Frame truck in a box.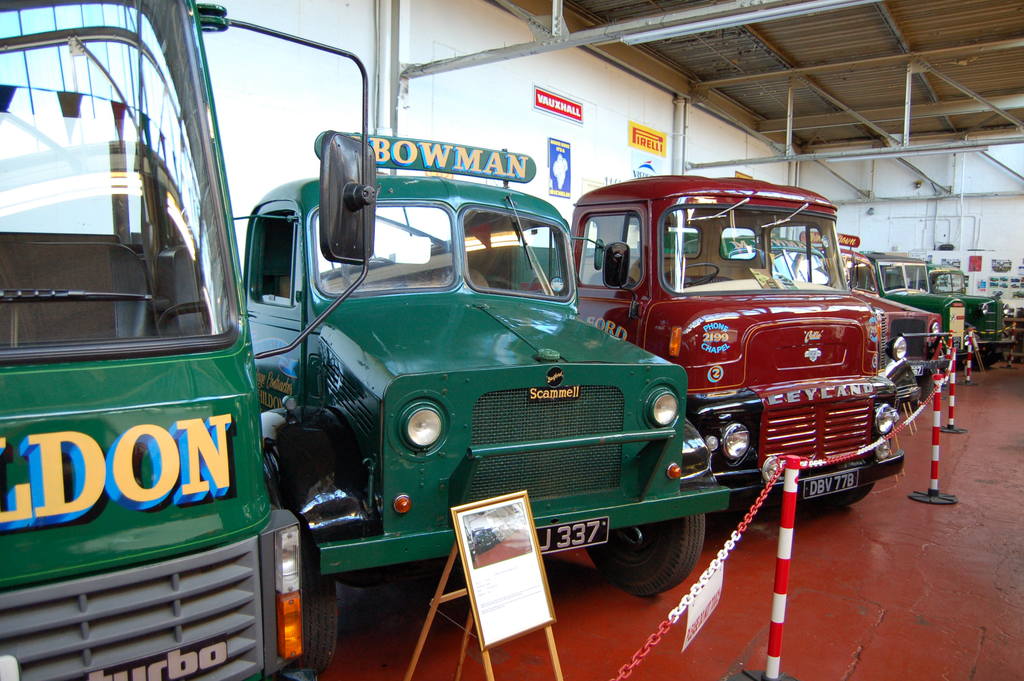
region(788, 227, 943, 393).
